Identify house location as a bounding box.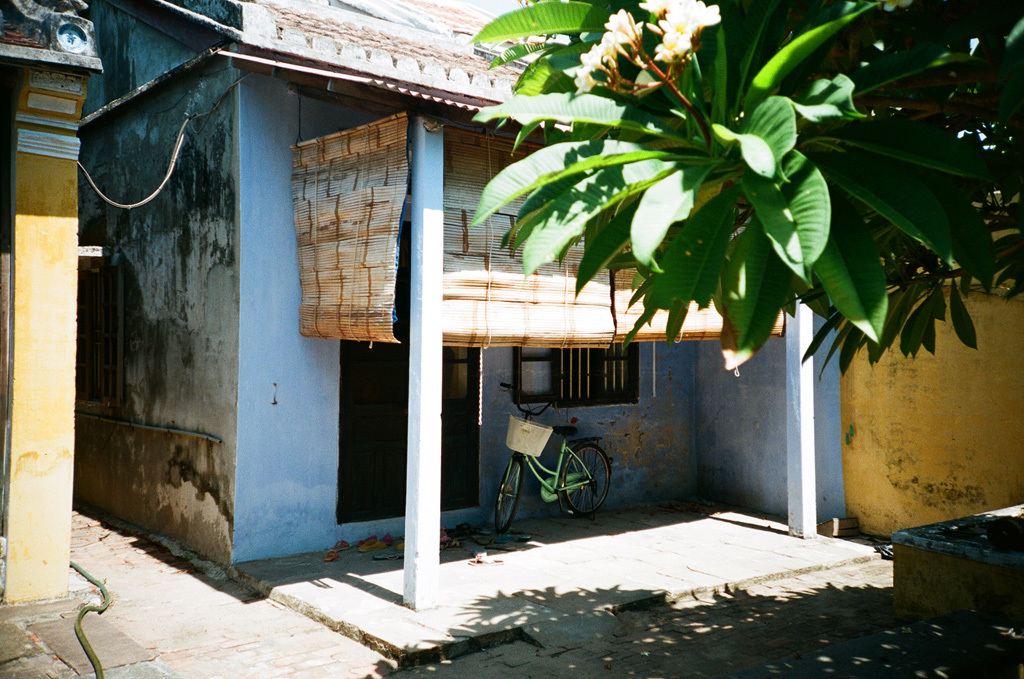
l=67, t=0, r=832, b=573.
